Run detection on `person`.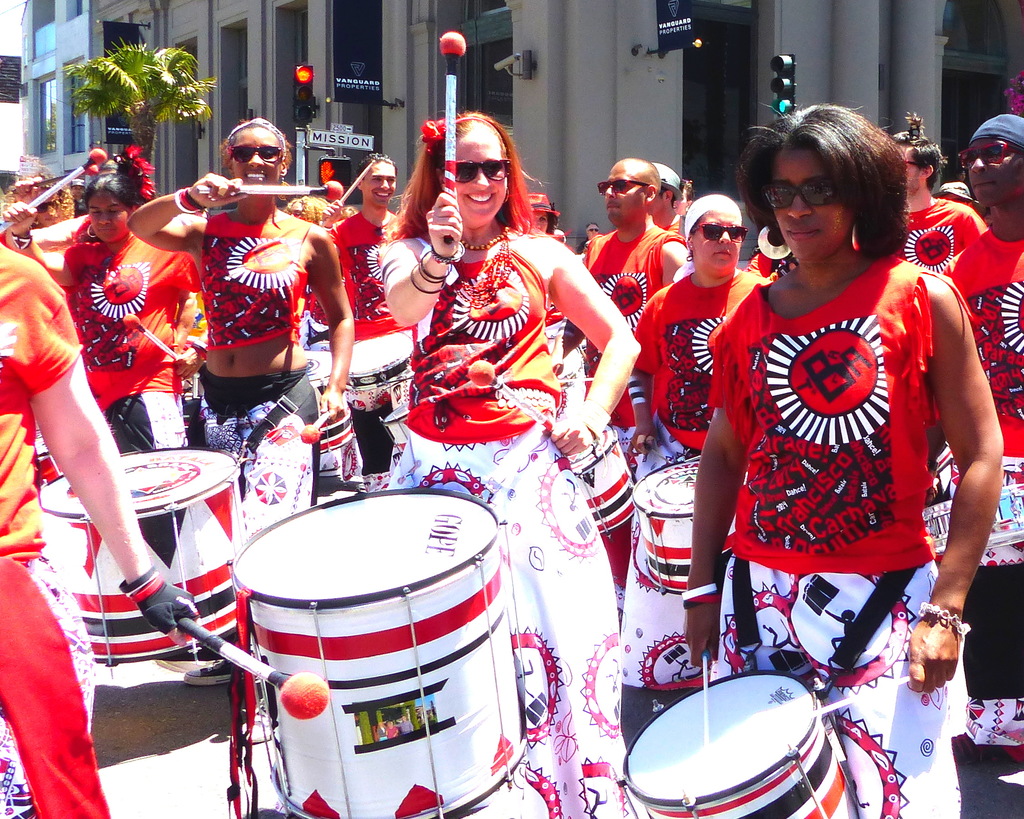
Result: Rect(940, 113, 1023, 761).
